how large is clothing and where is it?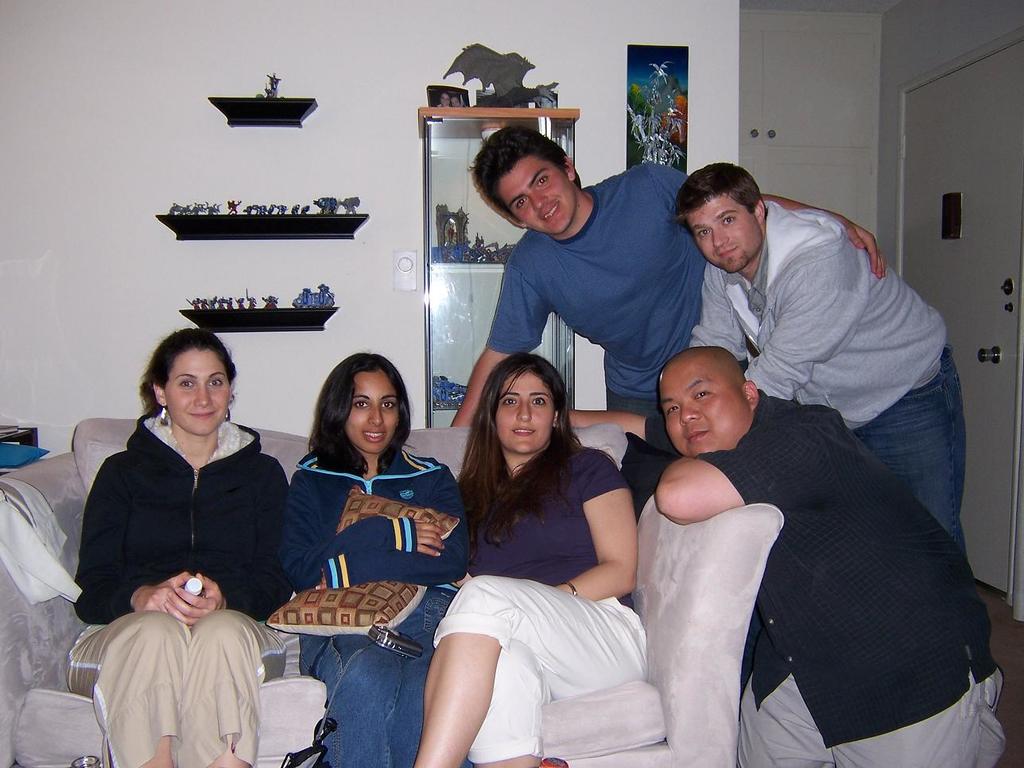
Bounding box: detection(689, 198, 968, 549).
